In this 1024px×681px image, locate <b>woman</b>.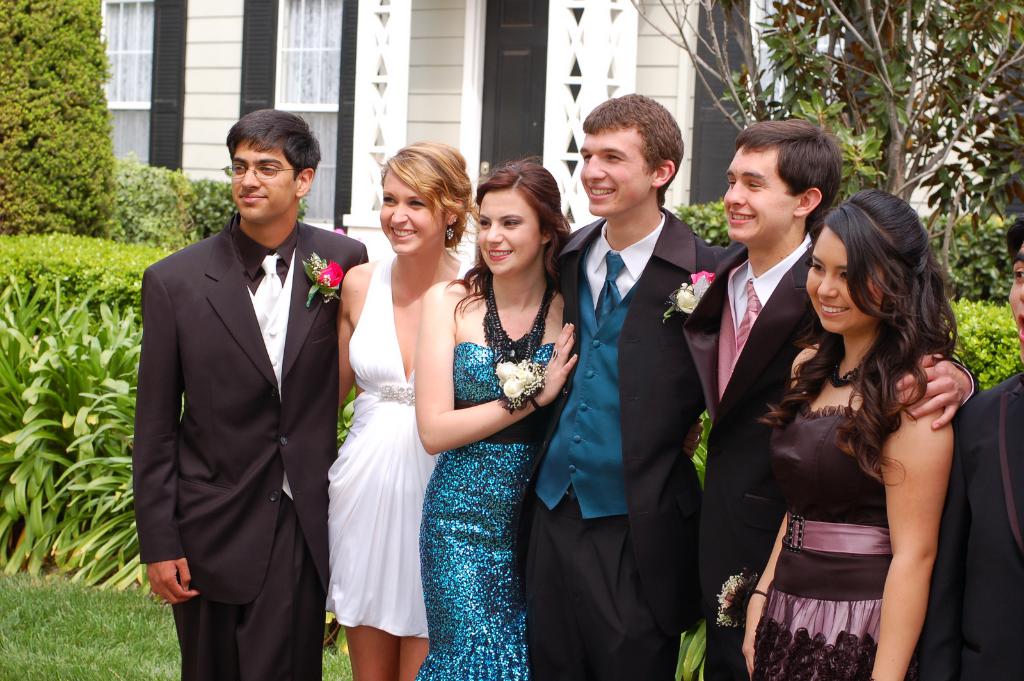
Bounding box: l=397, t=151, r=580, b=680.
